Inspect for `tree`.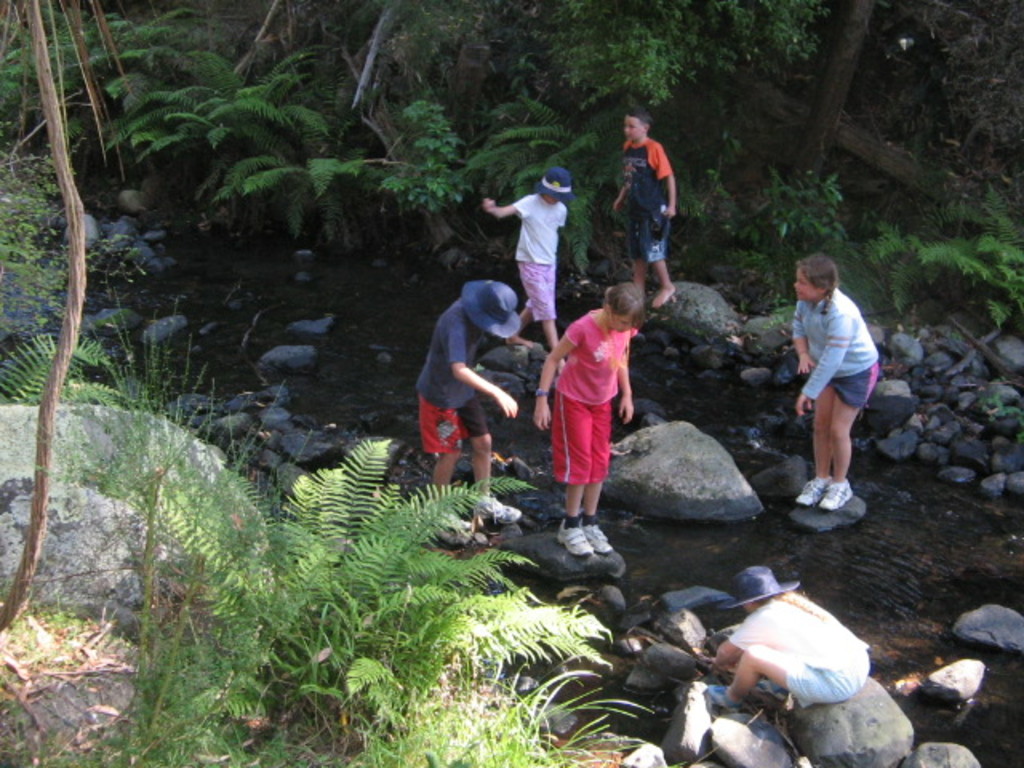
Inspection: rect(789, 0, 882, 179).
